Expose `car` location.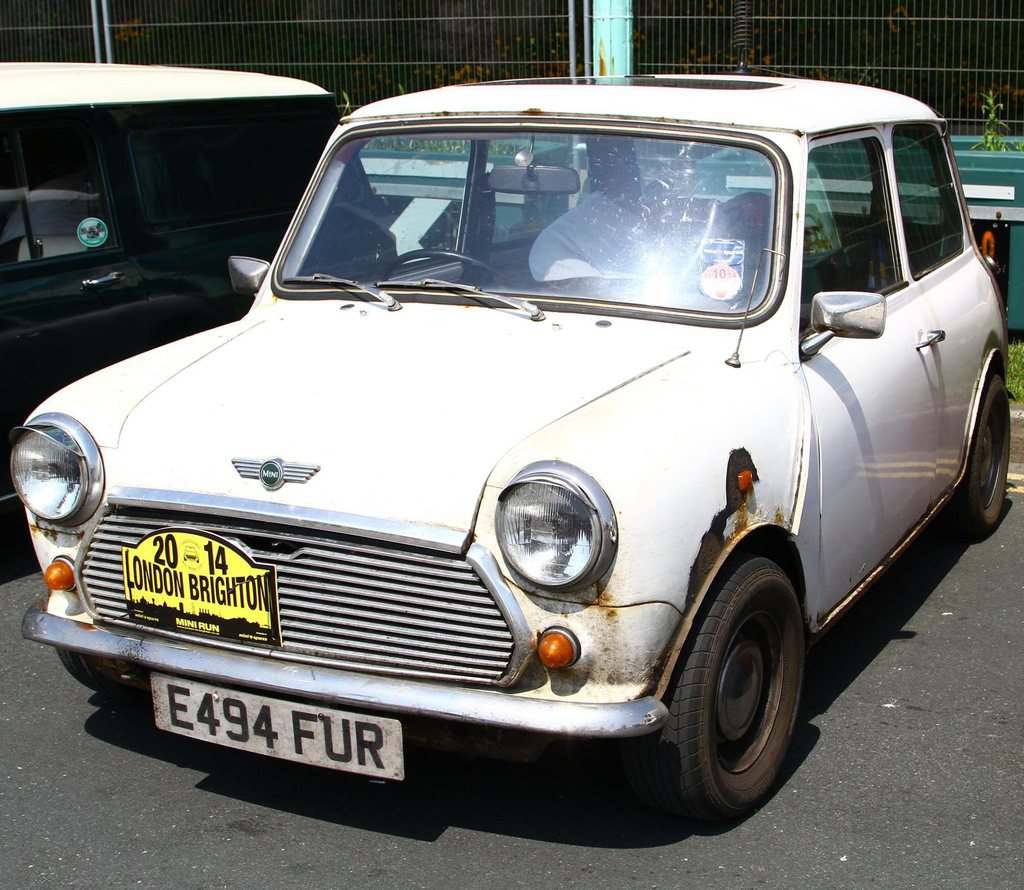
Exposed at l=0, t=60, r=394, b=511.
